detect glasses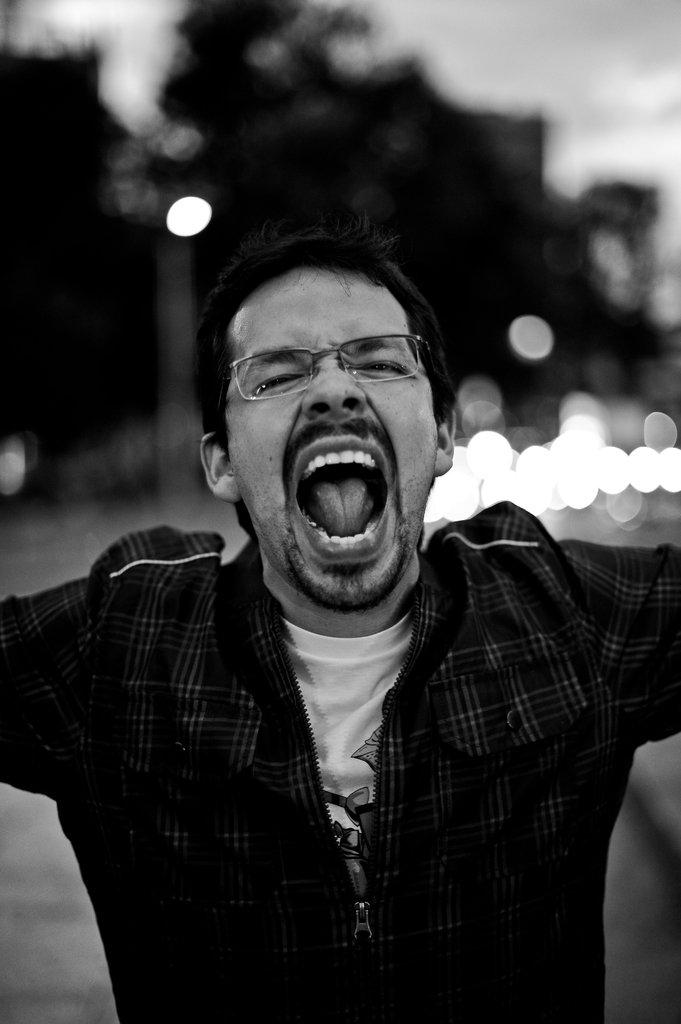
227/332/433/402
